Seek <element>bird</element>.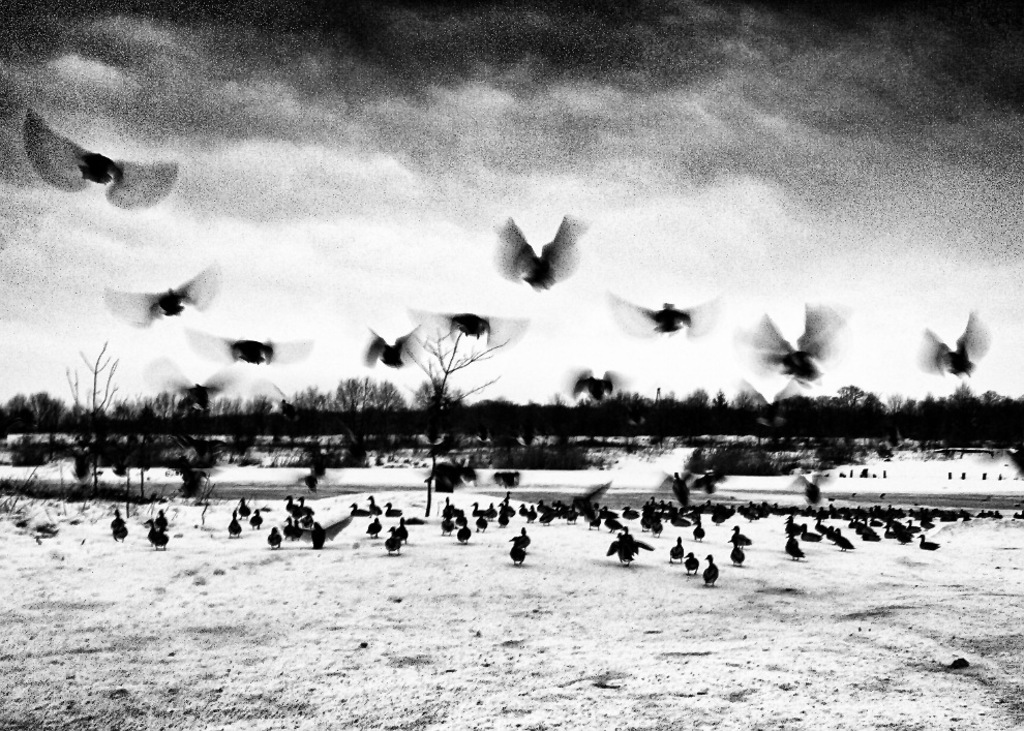
[left=445, top=493, right=452, bottom=518].
